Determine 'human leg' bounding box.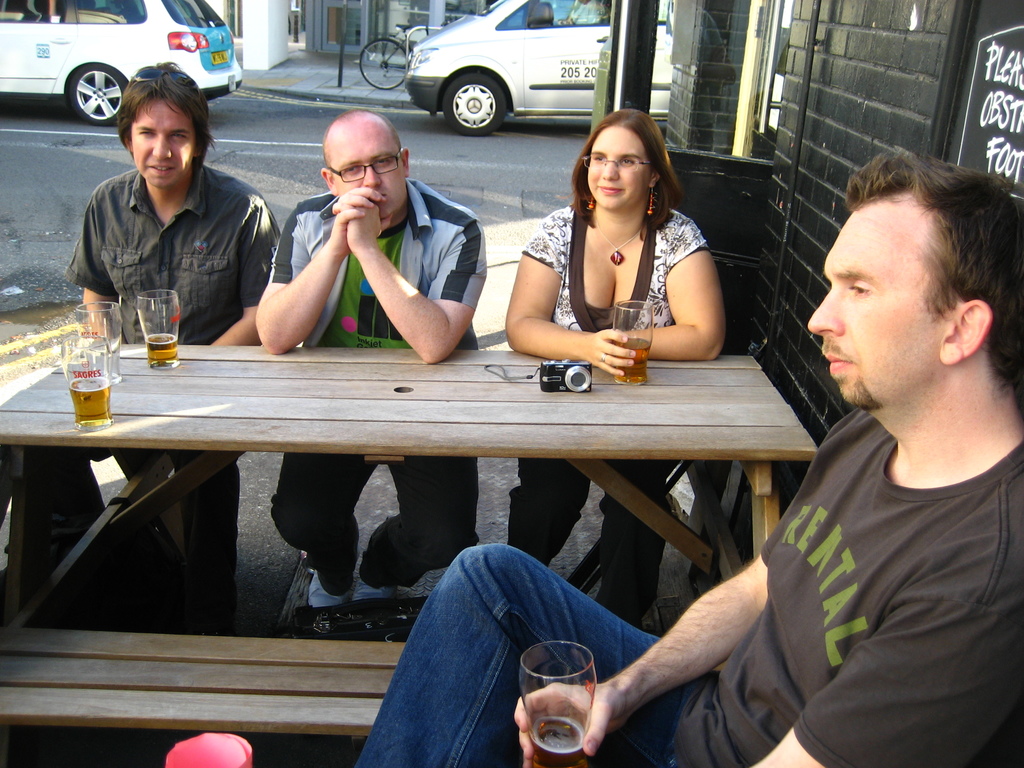
Determined: locate(594, 451, 663, 610).
